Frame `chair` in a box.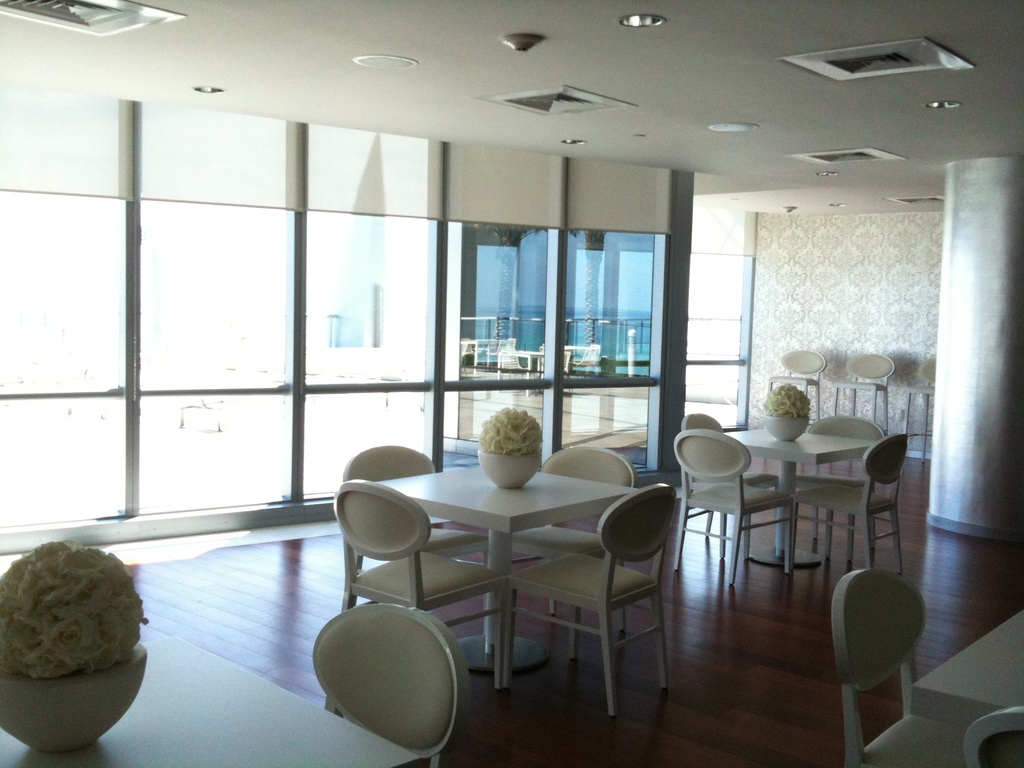
[796, 412, 888, 556].
